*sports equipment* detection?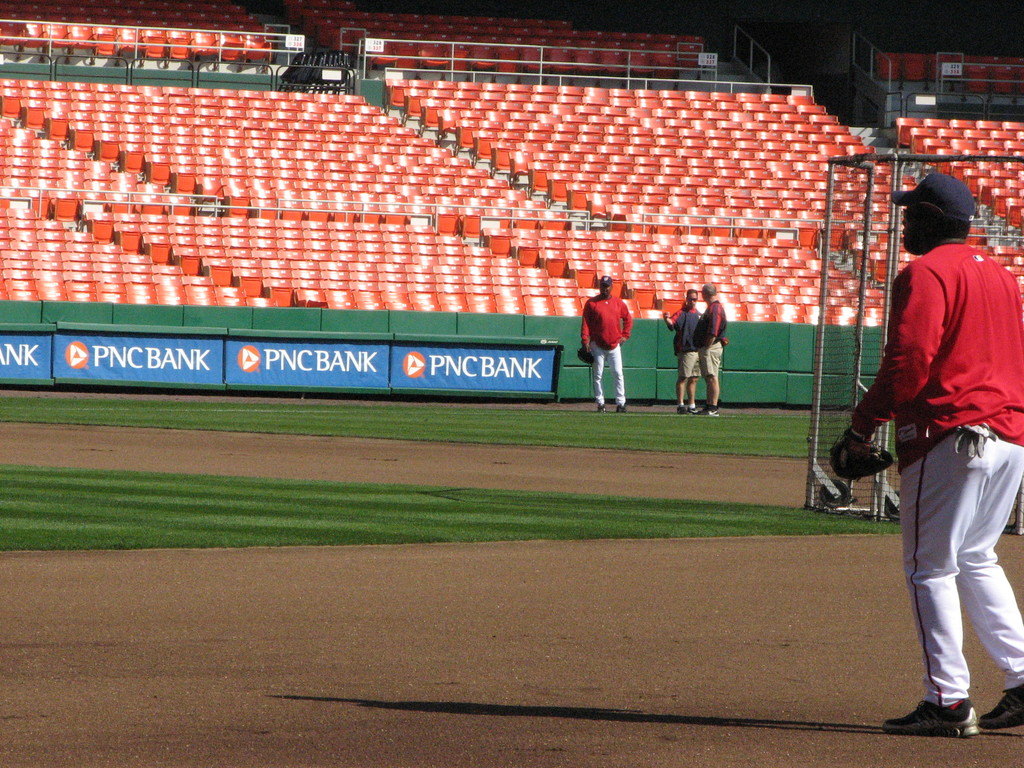
left=696, top=406, right=718, bottom=417
